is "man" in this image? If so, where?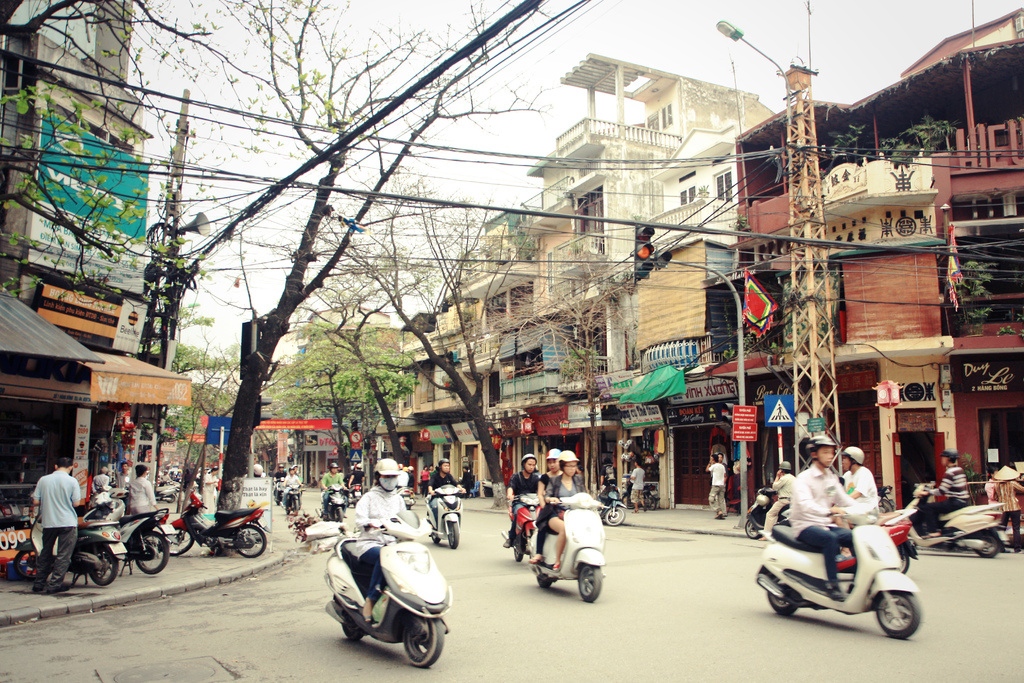
Yes, at box=[278, 462, 303, 511].
